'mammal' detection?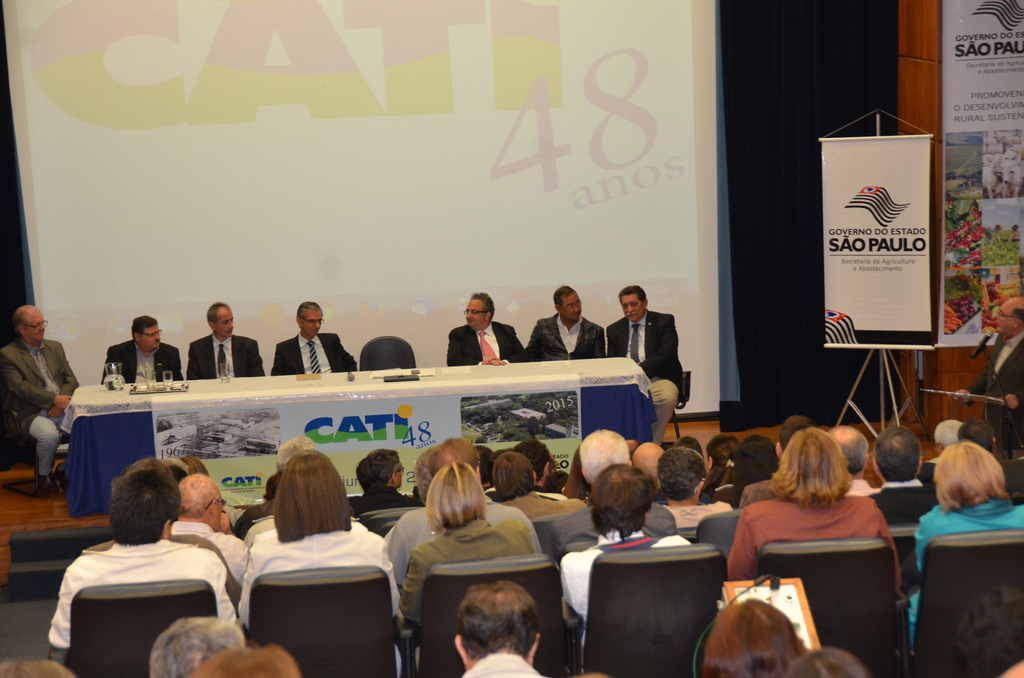
x1=700 y1=606 x2=805 y2=677
